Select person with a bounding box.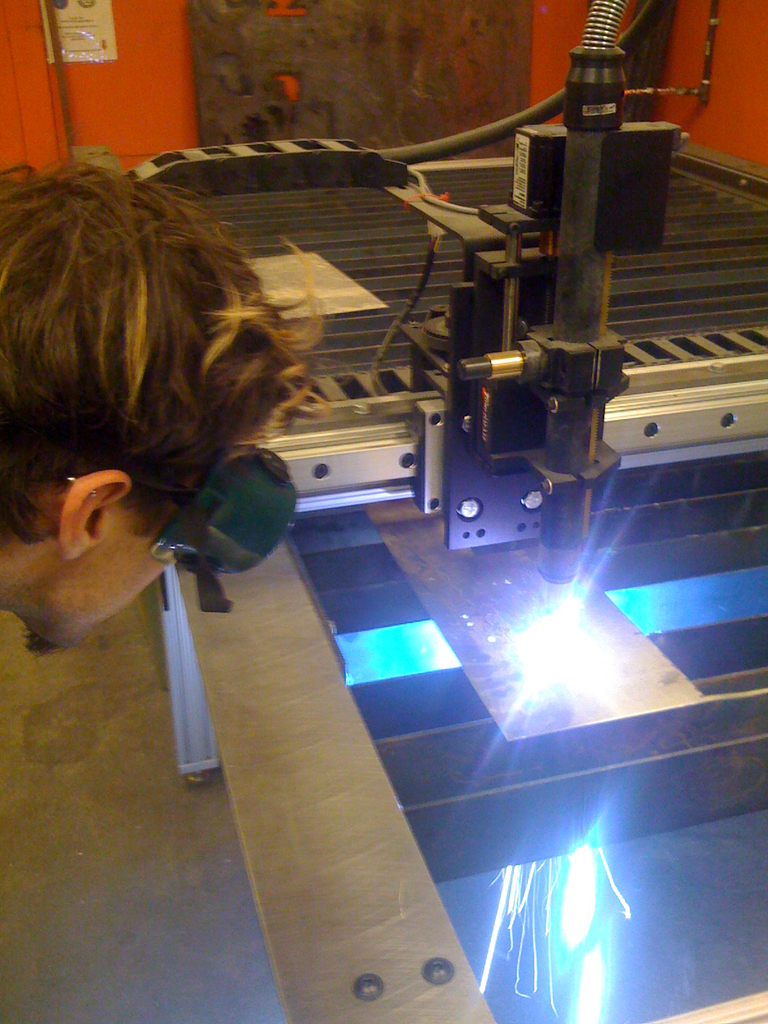
x1=0, y1=140, x2=333, y2=660.
